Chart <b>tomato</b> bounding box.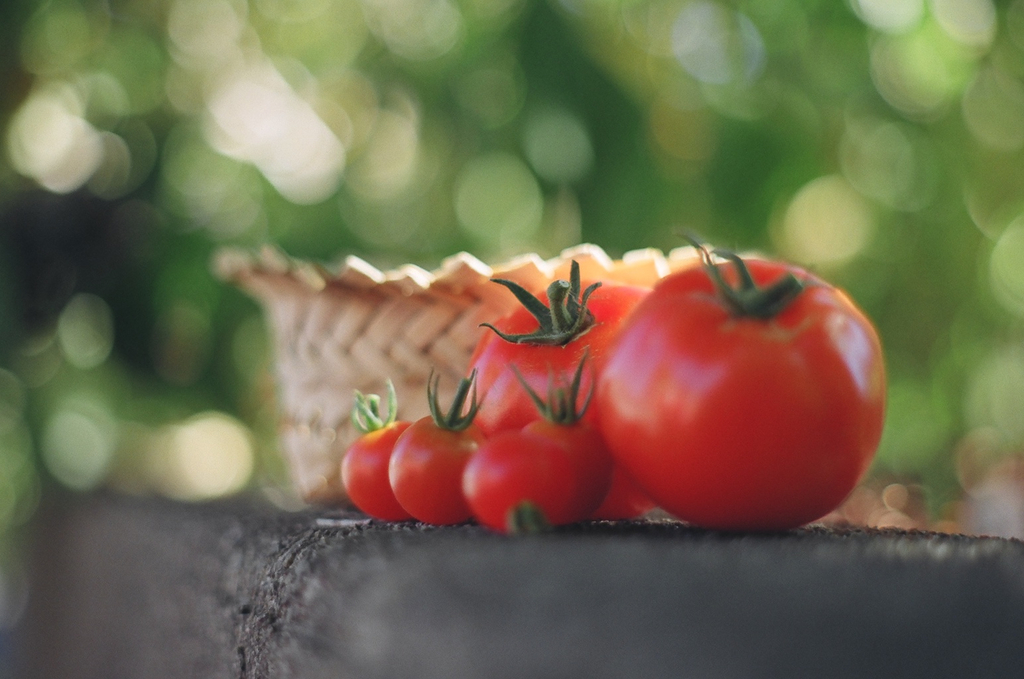
Charted: <box>458,428,564,524</box>.
